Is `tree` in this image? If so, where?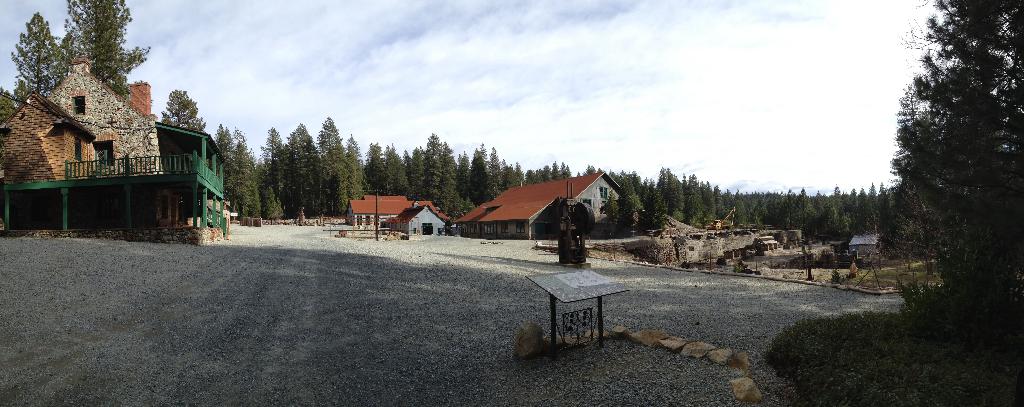
Yes, at [x1=882, y1=12, x2=1005, y2=329].
